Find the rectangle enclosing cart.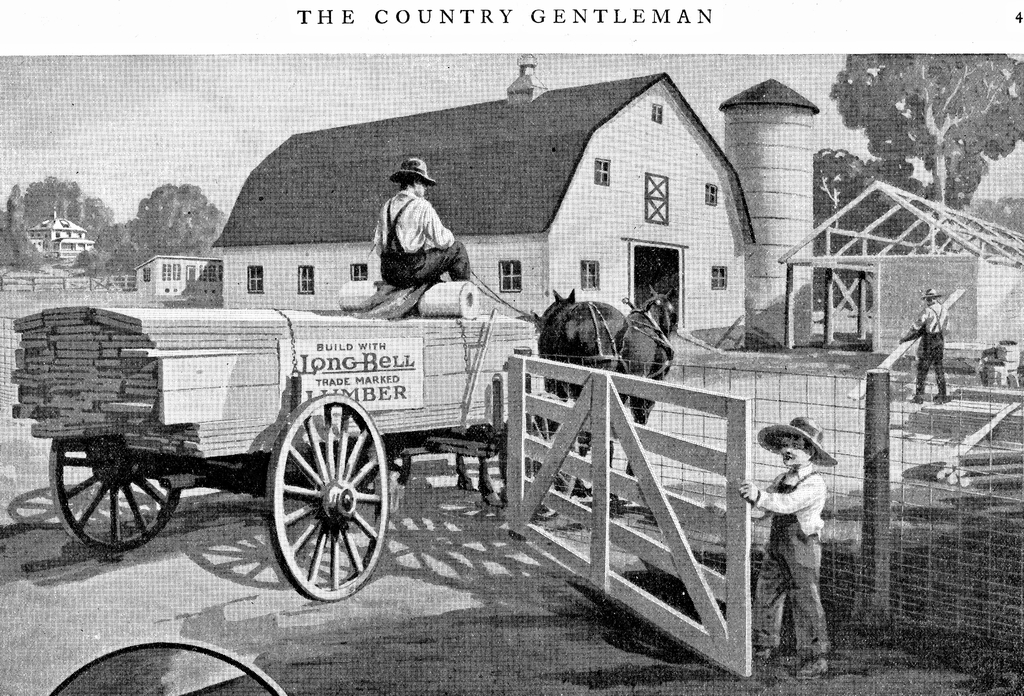
x1=45, y1=299, x2=673, y2=599.
